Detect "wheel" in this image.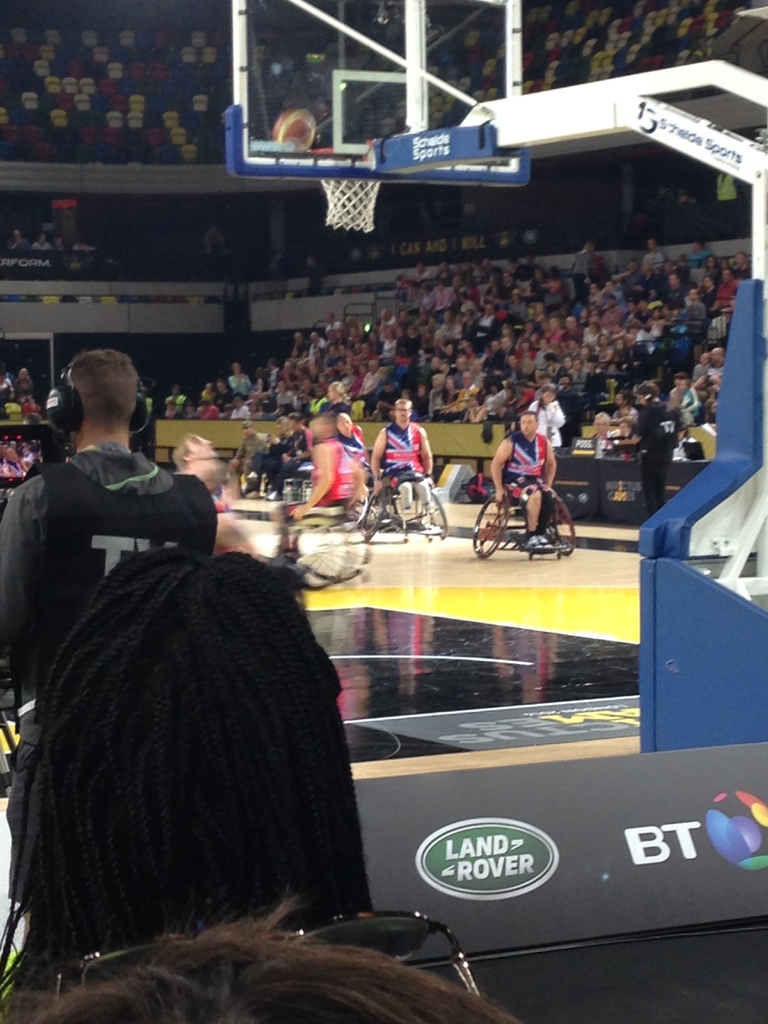
Detection: 291/509/371/586.
